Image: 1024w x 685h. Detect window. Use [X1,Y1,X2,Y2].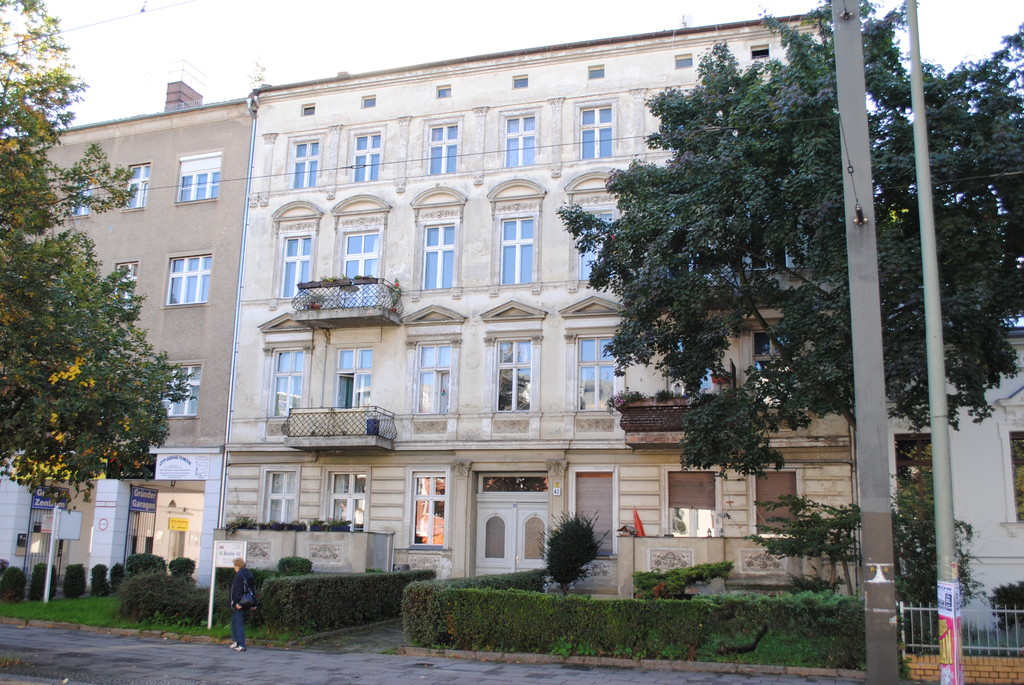
[745,325,803,414].
